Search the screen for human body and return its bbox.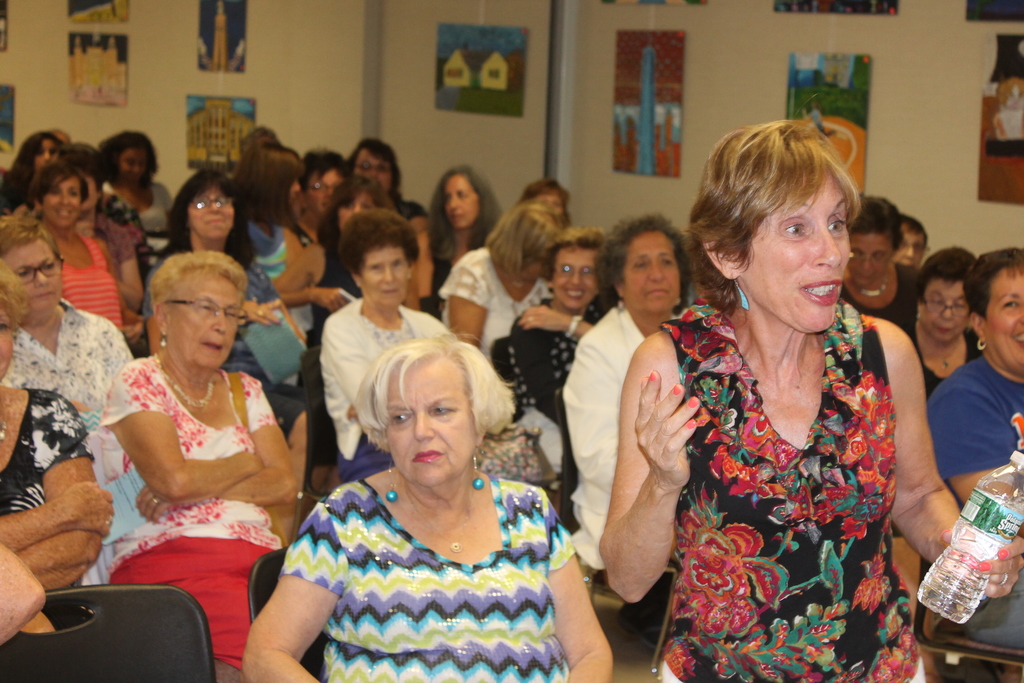
Found: bbox=(4, 299, 145, 431).
